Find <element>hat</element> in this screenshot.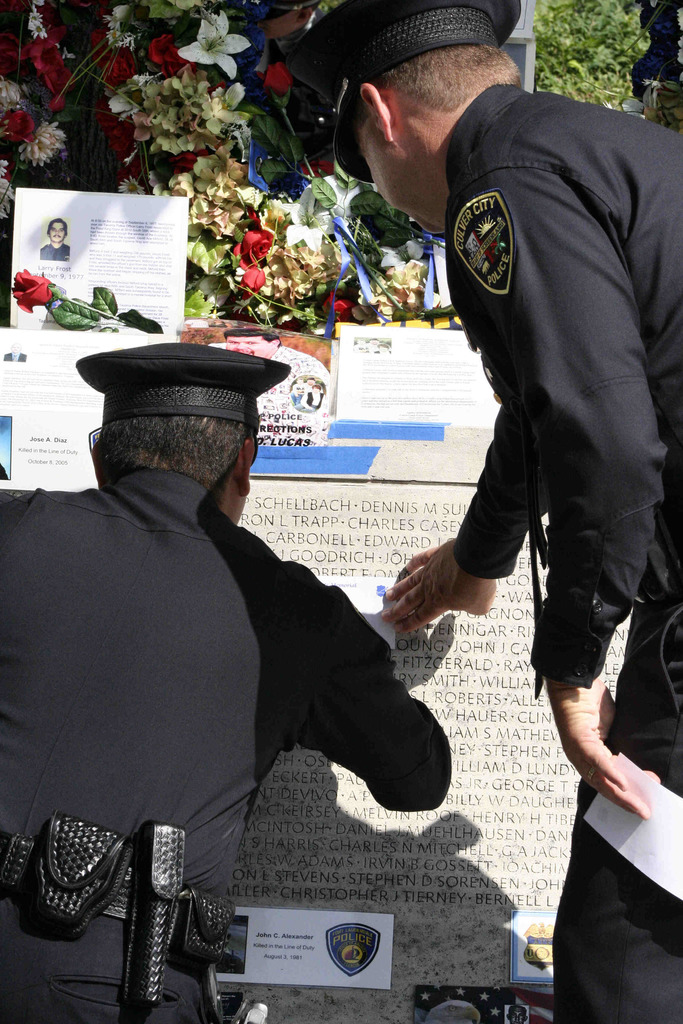
The bounding box for <element>hat</element> is (280, 0, 525, 183).
